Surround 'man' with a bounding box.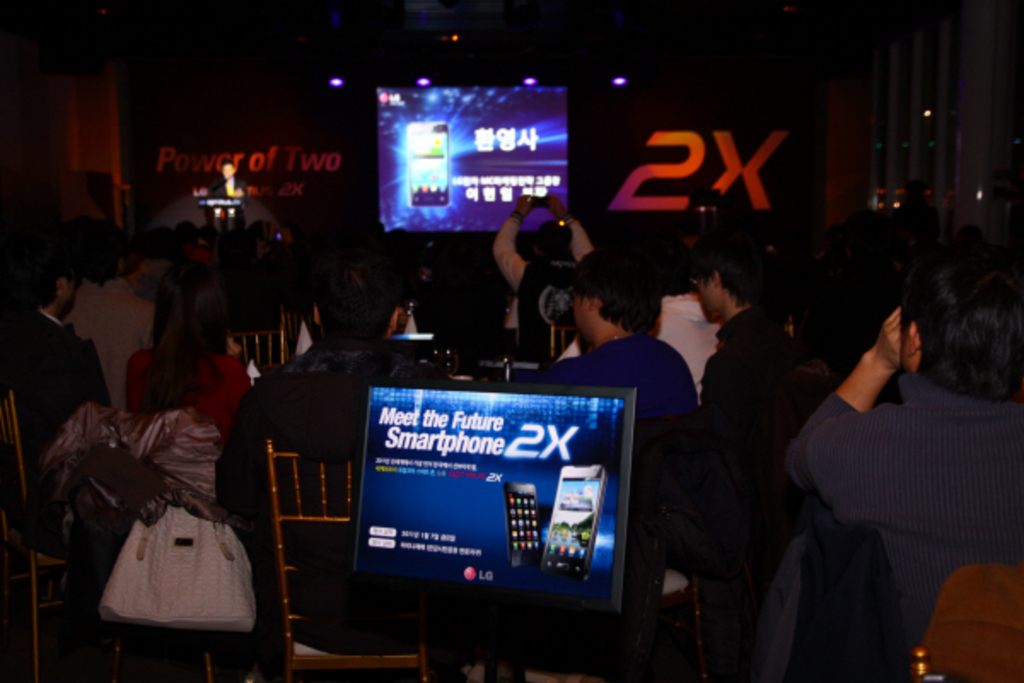
{"x1": 492, "y1": 191, "x2": 591, "y2": 343}.
